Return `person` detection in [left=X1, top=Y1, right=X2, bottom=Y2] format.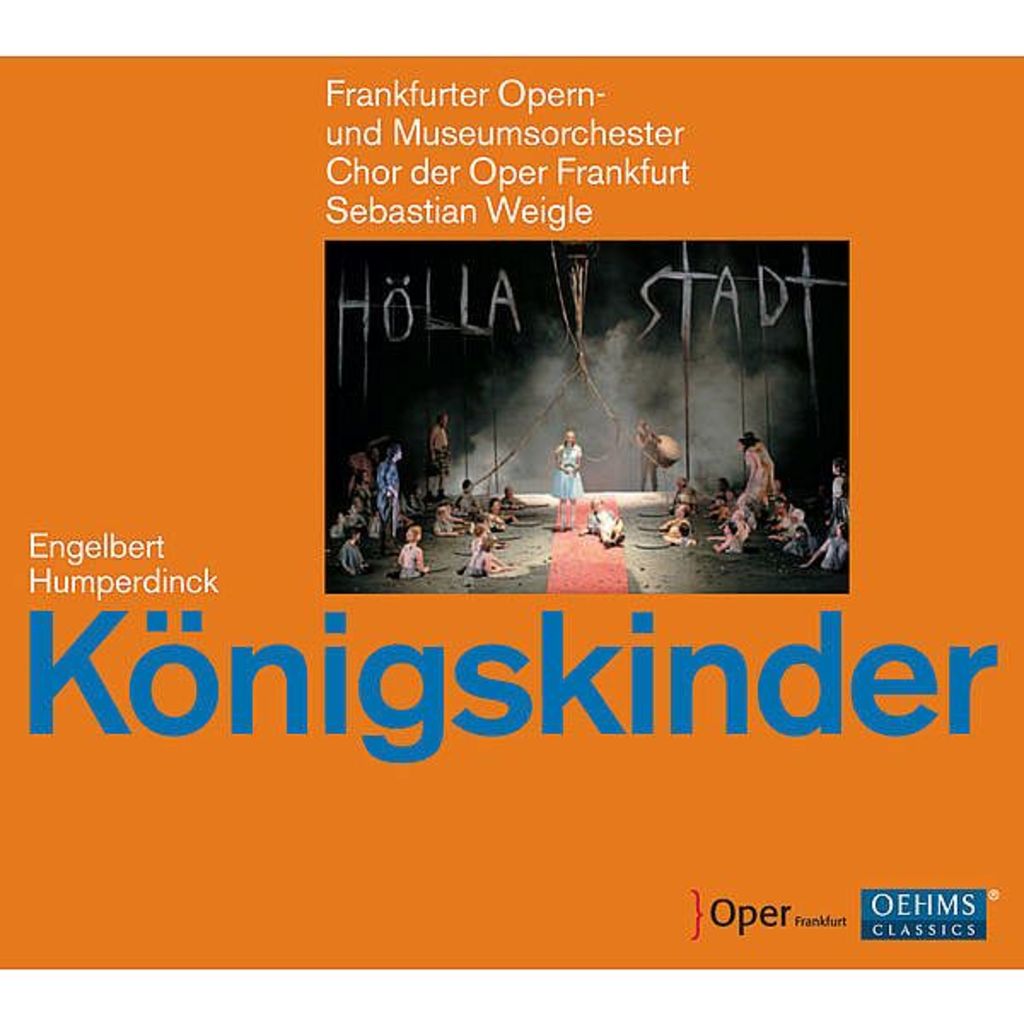
[left=471, top=521, right=498, bottom=550].
